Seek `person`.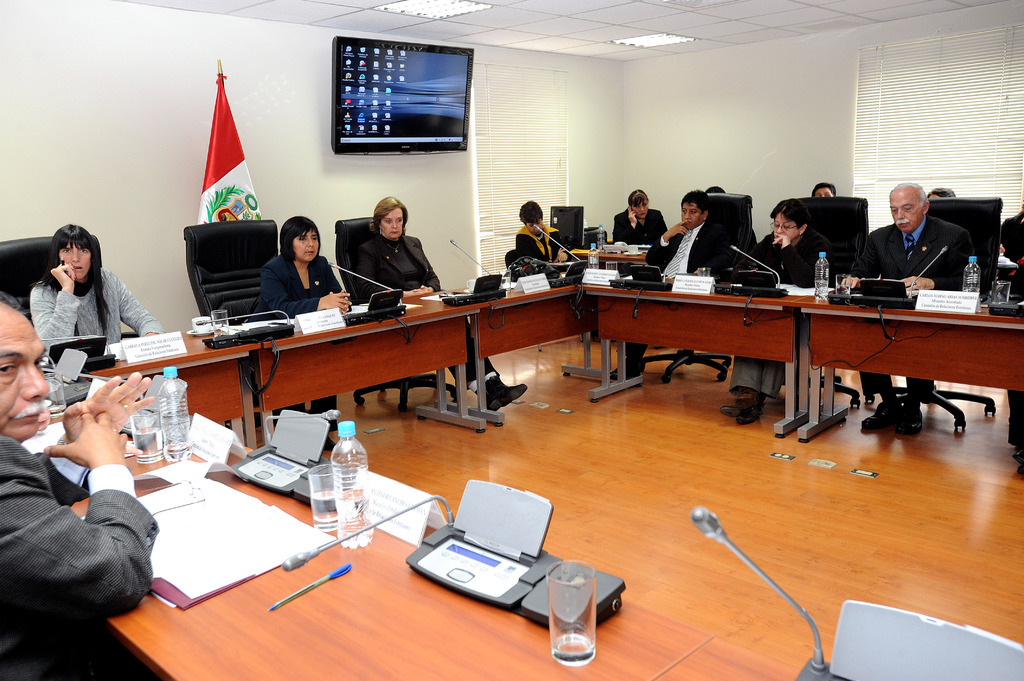
[354, 195, 531, 411].
